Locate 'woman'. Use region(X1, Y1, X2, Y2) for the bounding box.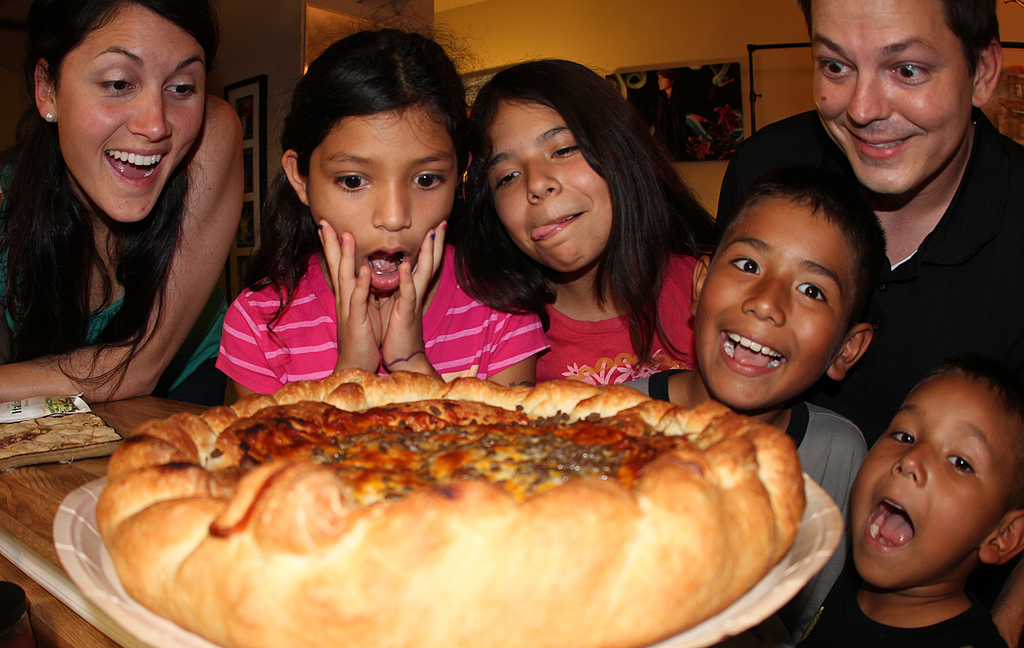
region(0, 0, 257, 445).
